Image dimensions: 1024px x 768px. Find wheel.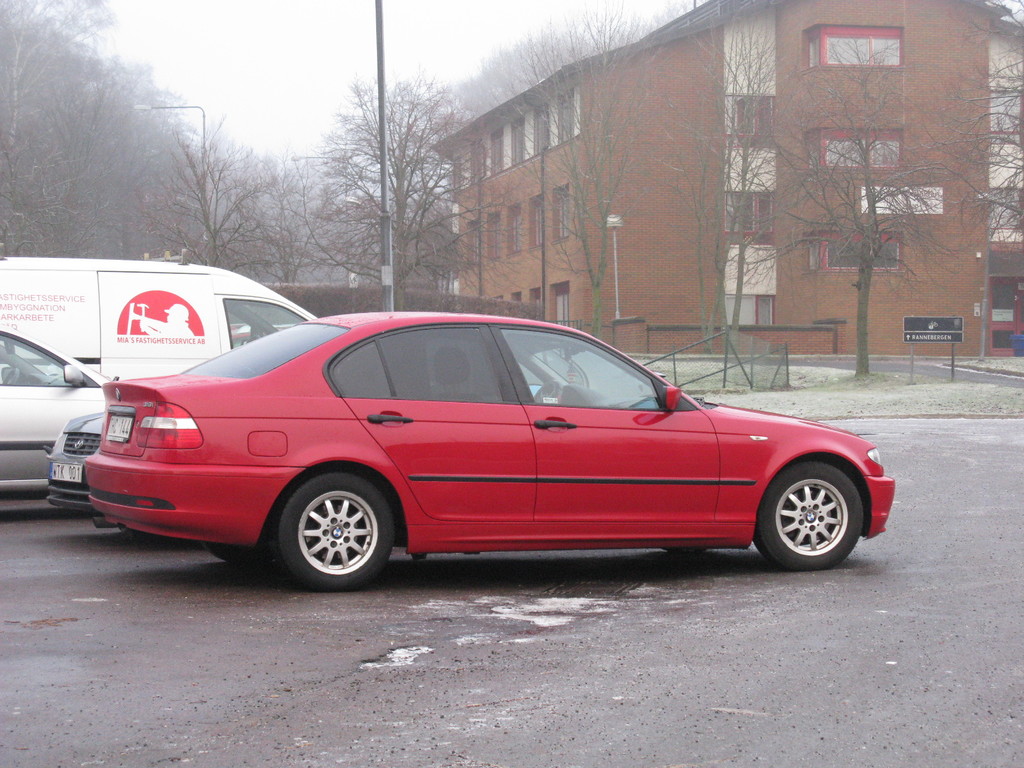
{"left": 278, "top": 468, "right": 401, "bottom": 588}.
